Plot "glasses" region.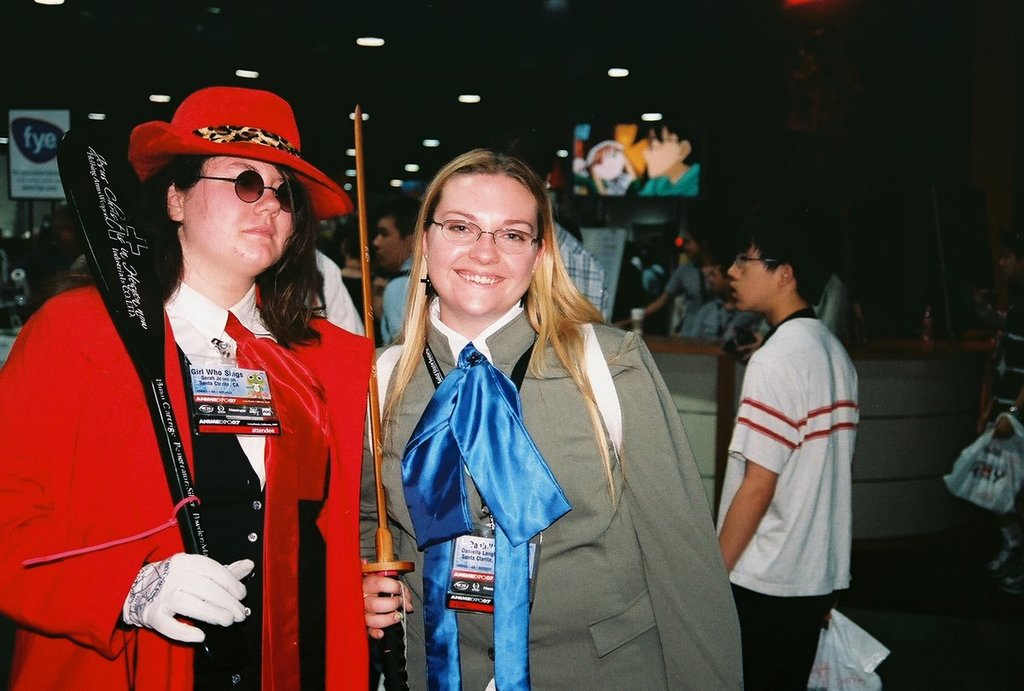
Plotted at [x1=730, y1=249, x2=790, y2=272].
